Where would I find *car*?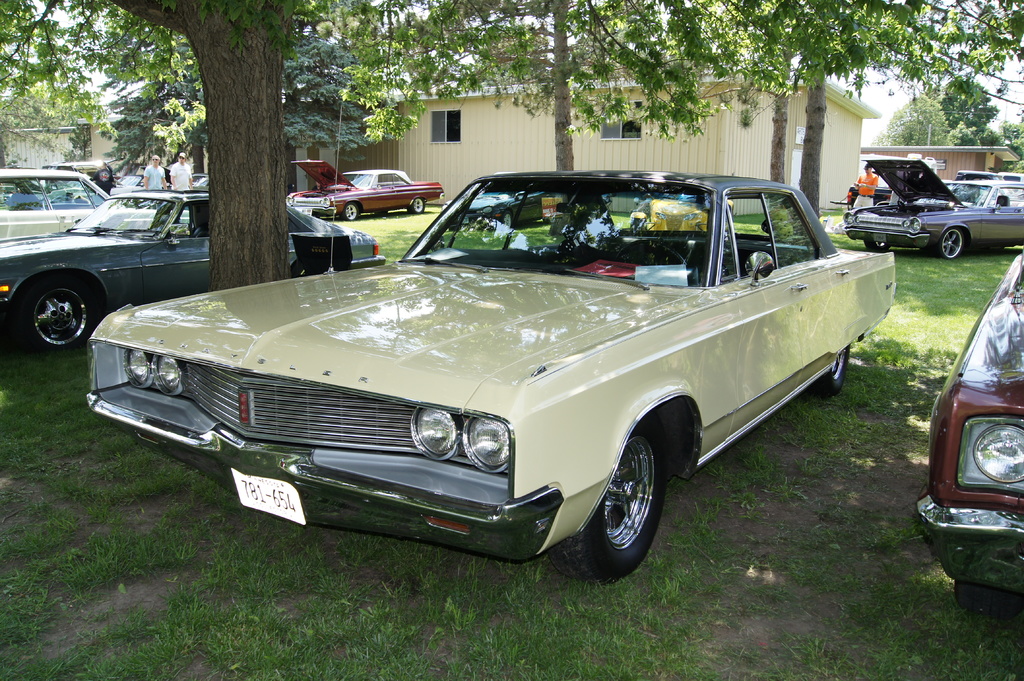
At [847, 156, 1023, 259].
